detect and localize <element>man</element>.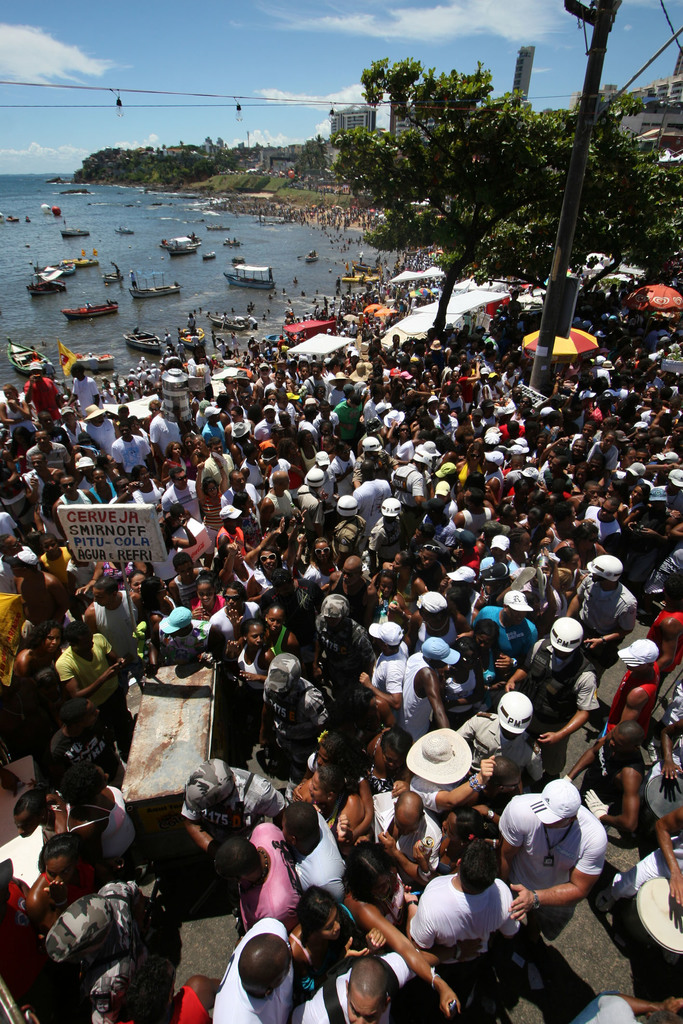
Localized at <box>560,725,648,838</box>.
